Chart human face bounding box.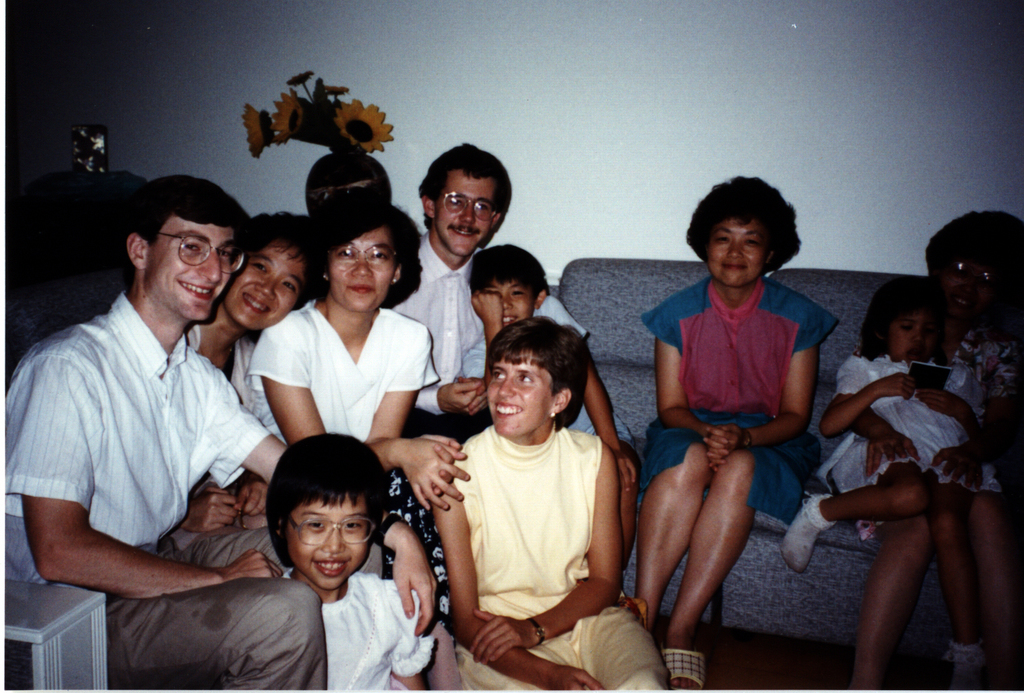
Charted: box(881, 308, 938, 367).
